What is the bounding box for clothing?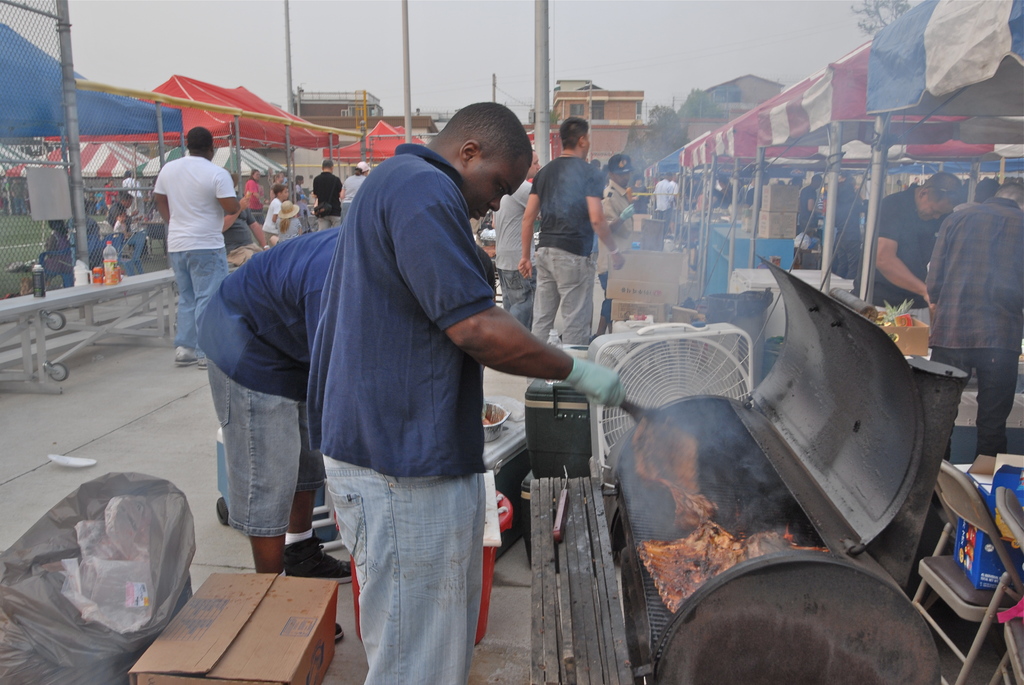
[x1=307, y1=145, x2=496, y2=684].
